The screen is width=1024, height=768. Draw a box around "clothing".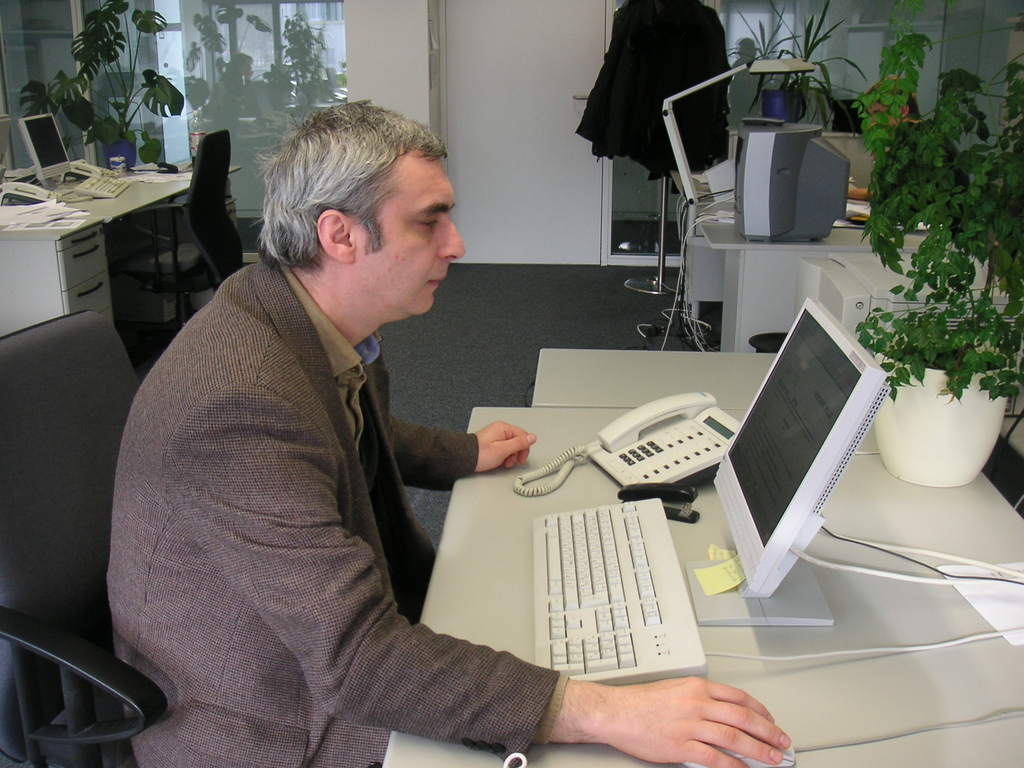
Rect(573, 0, 721, 180).
